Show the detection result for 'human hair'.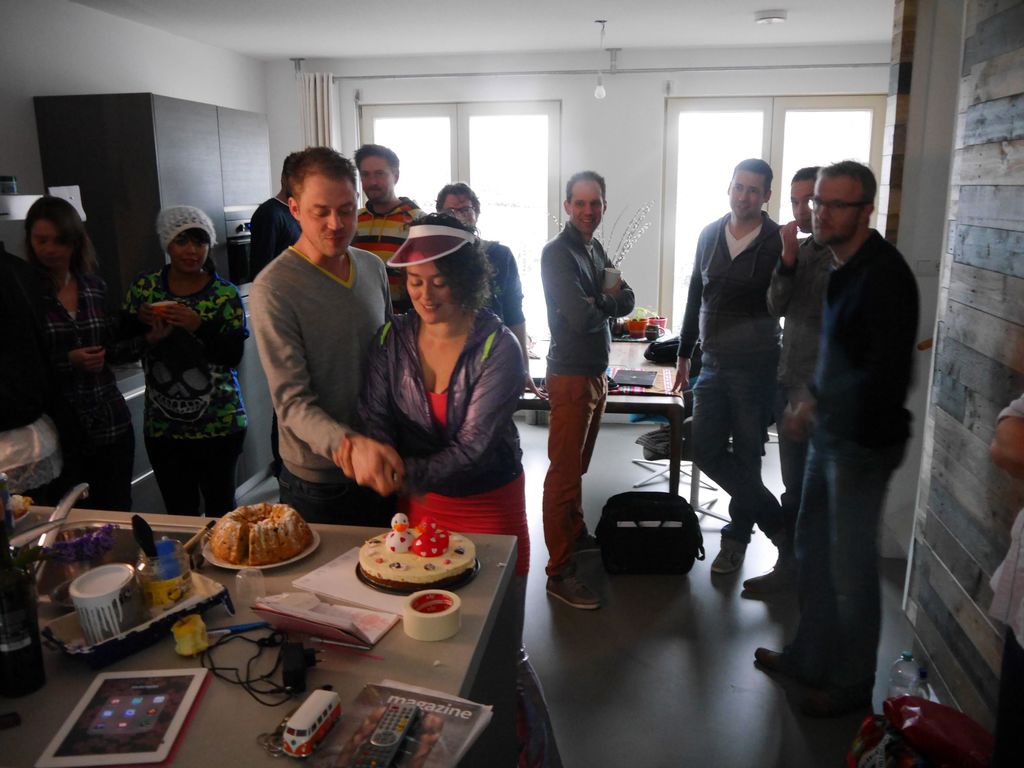
l=406, t=213, r=497, b=317.
